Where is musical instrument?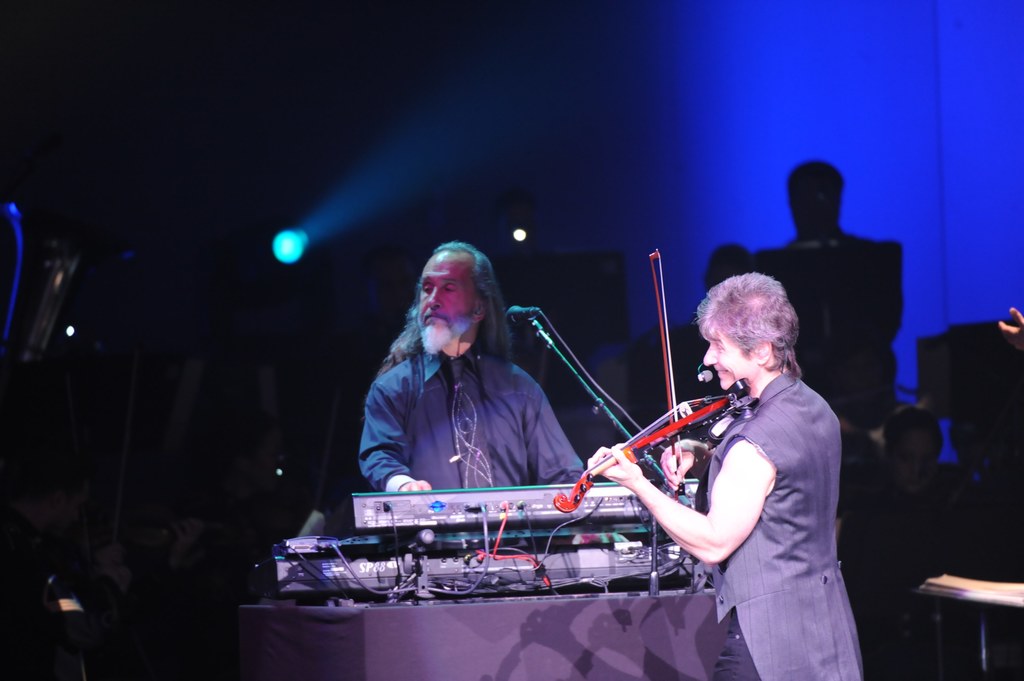
bbox=(544, 247, 755, 538).
